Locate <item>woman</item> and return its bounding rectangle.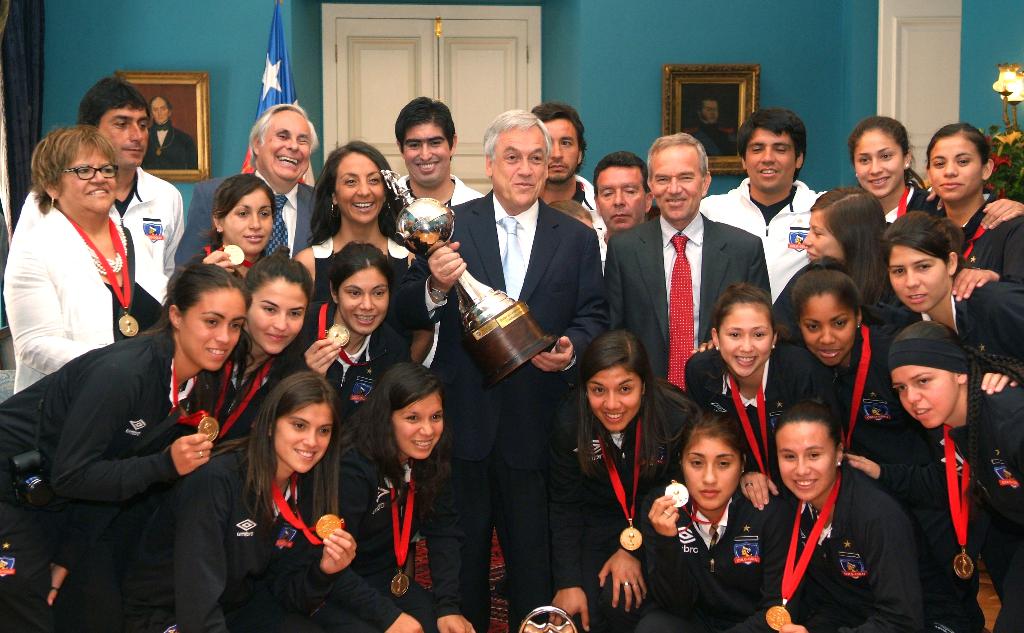
pyautogui.locateOnScreen(765, 398, 919, 632).
